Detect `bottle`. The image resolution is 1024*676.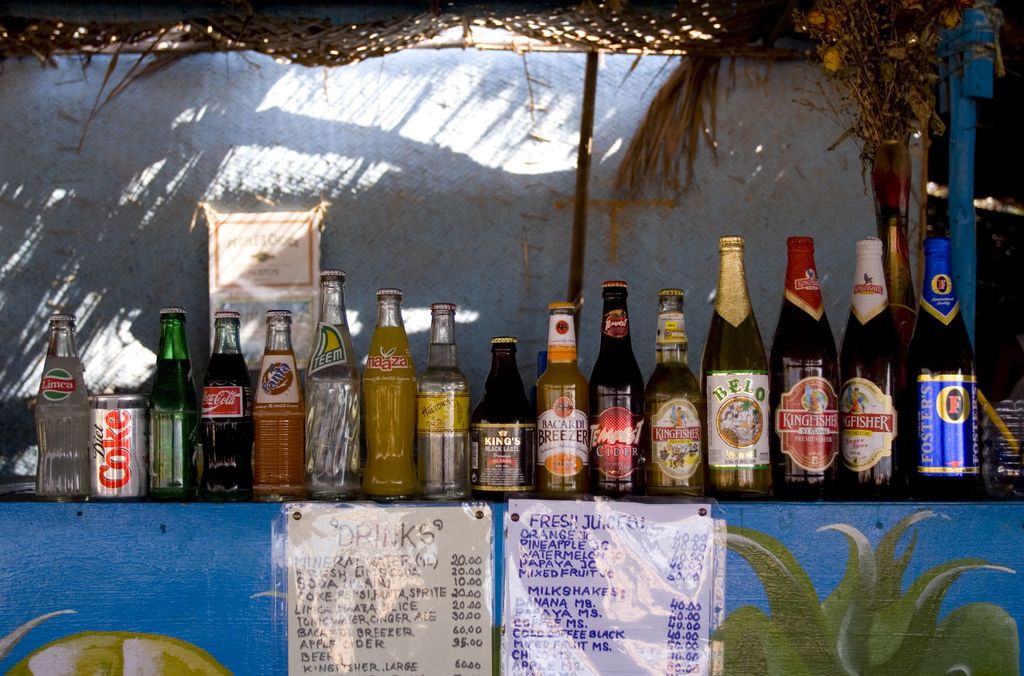
bbox=[699, 238, 775, 500].
